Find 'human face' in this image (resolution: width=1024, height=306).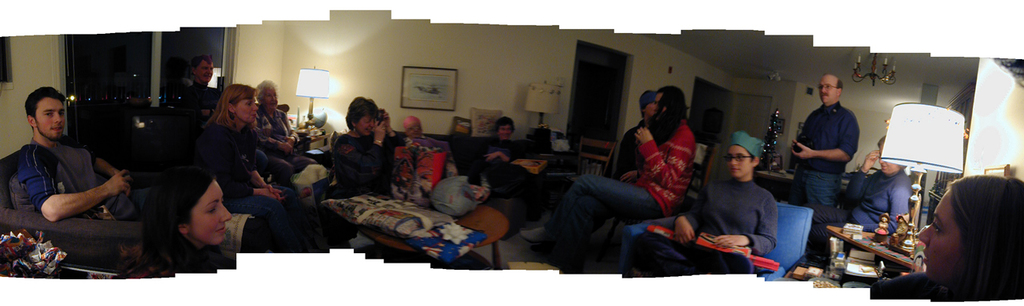
<box>194,178,235,246</box>.
